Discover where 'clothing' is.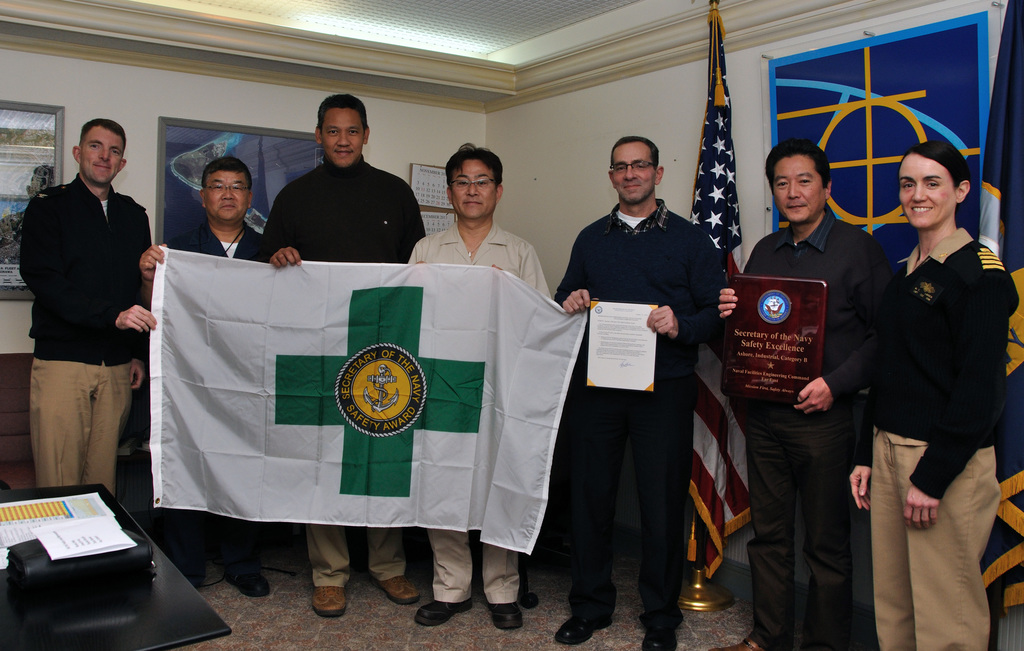
Discovered at box=[16, 175, 155, 492].
